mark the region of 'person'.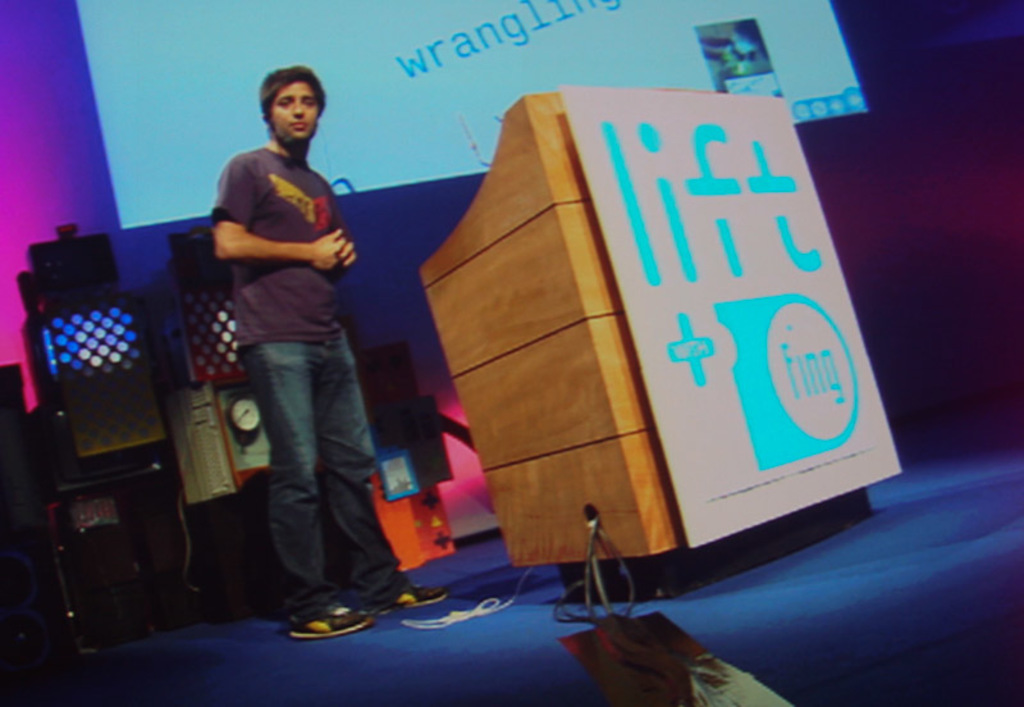
Region: {"left": 212, "top": 65, "right": 389, "bottom": 647}.
